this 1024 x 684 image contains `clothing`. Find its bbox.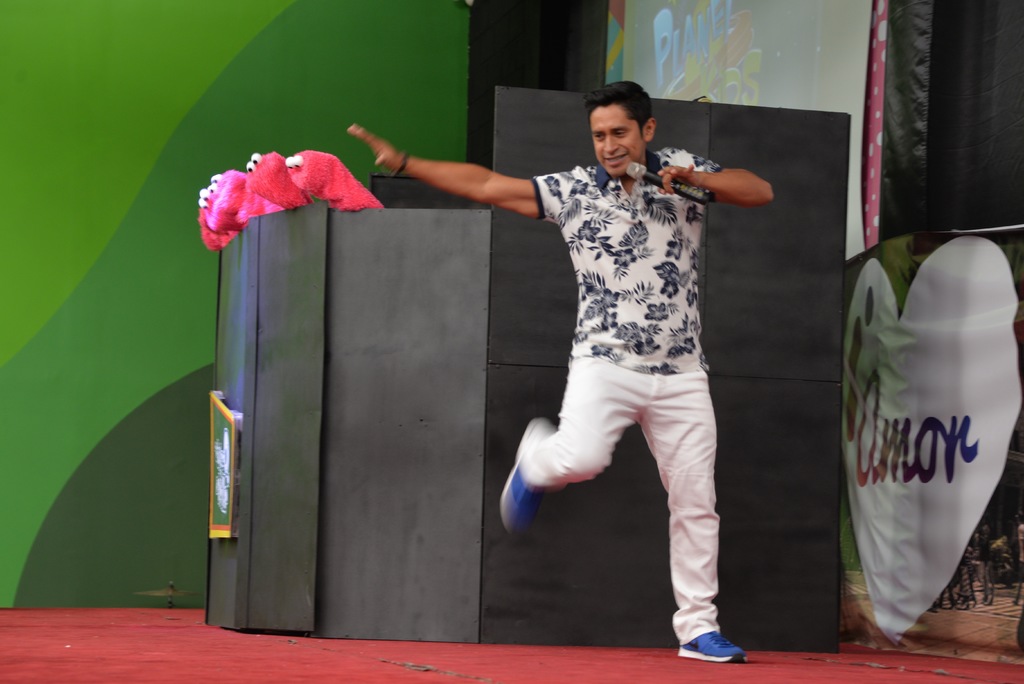
487 102 757 589.
